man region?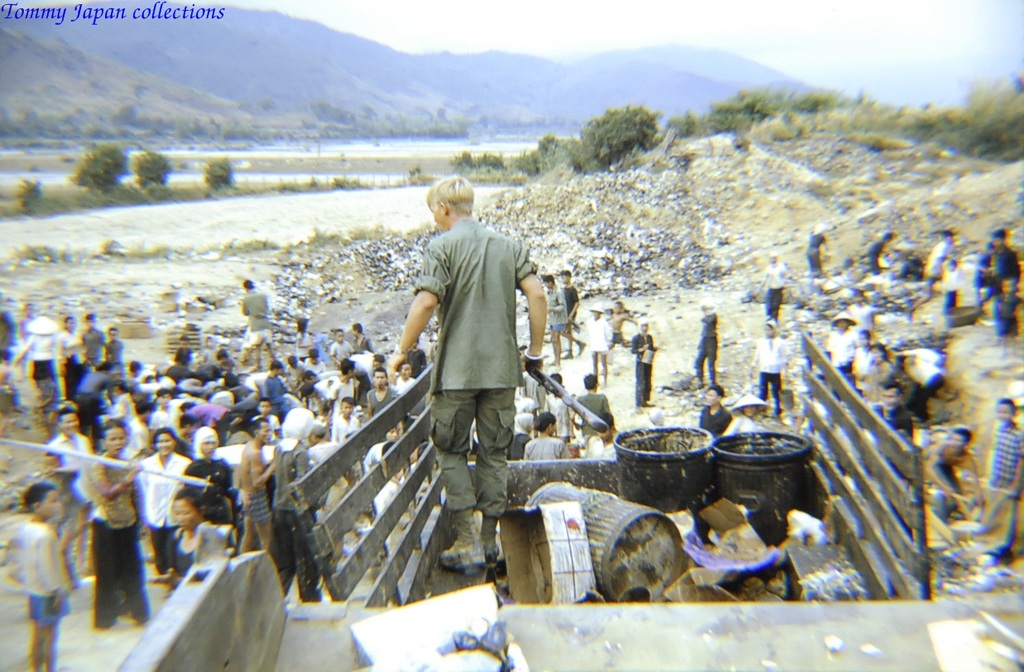
x1=983 y1=398 x2=1023 y2=541
